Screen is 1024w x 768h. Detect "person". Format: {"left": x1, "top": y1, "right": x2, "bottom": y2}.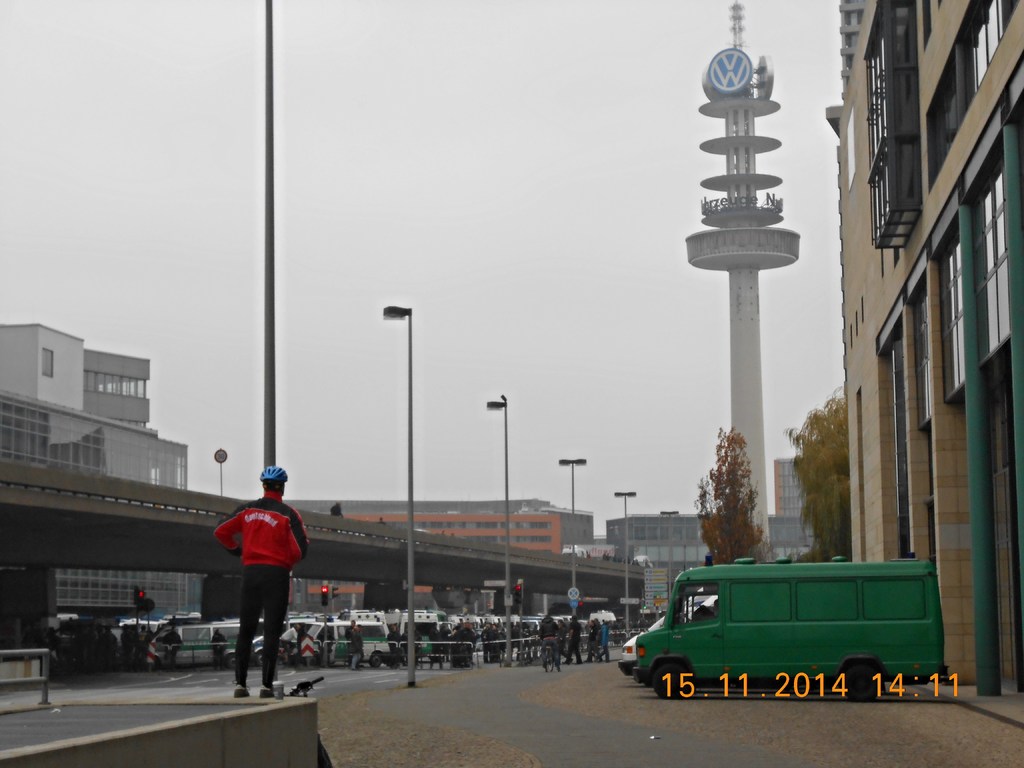
{"left": 458, "top": 619, "right": 477, "bottom": 659}.
